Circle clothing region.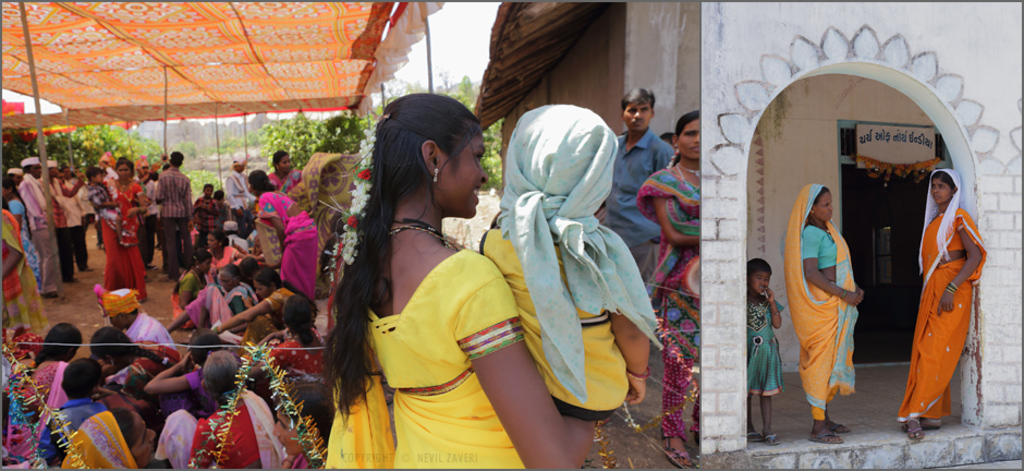
Region: bbox=(320, 234, 535, 470).
